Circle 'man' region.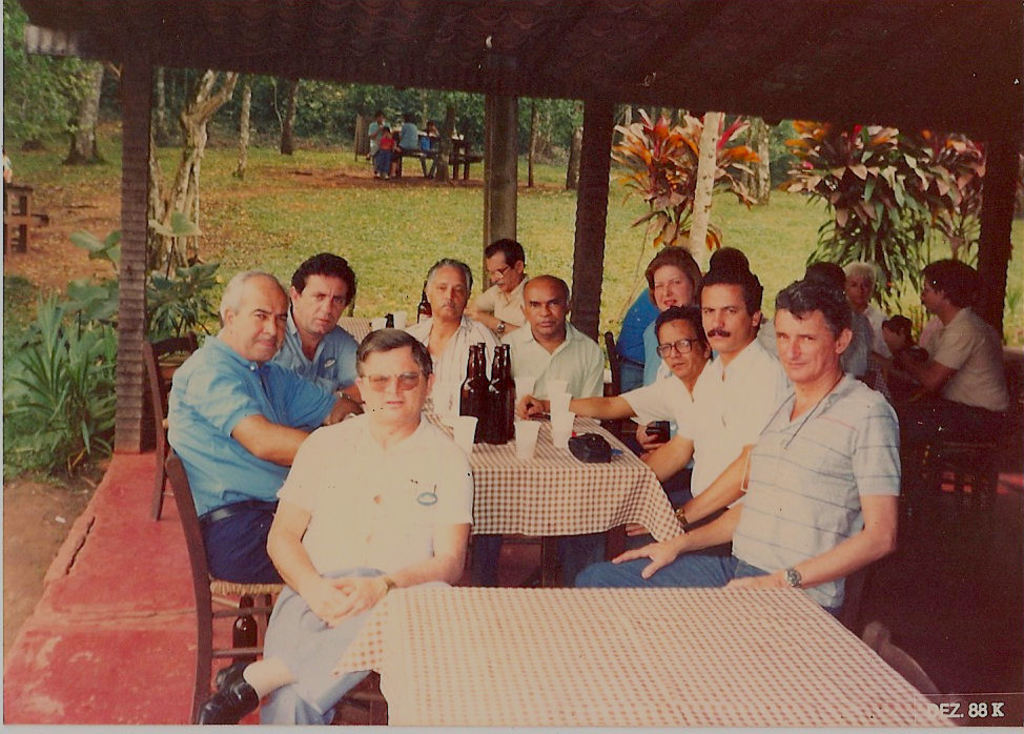
Region: (x1=269, y1=251, x2=361, y2=403).
